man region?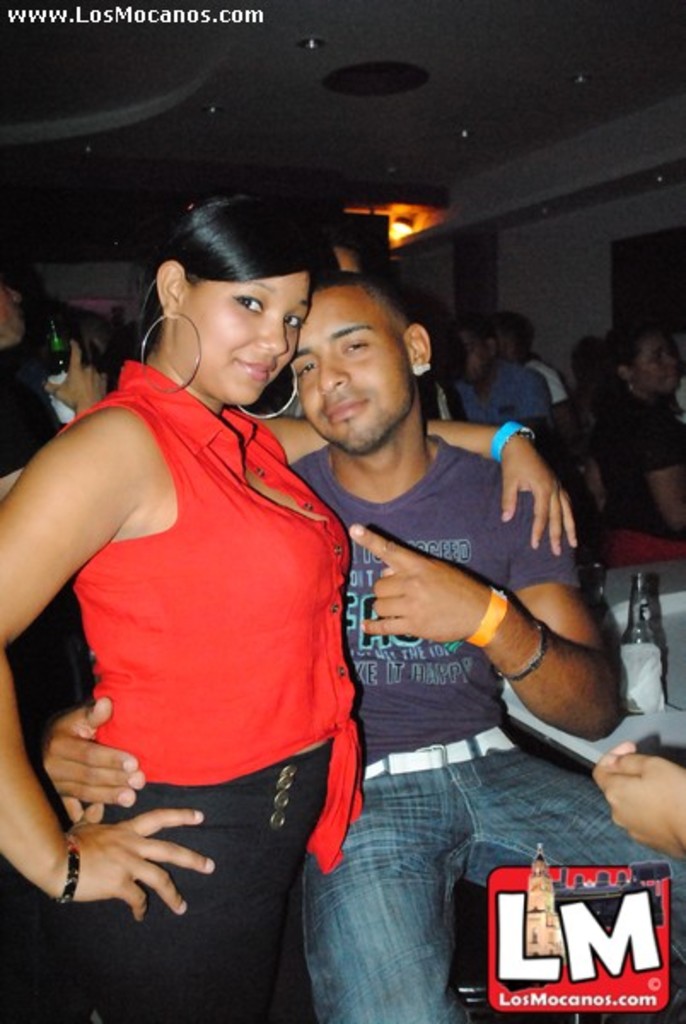
(490, 312, 580, 463)
